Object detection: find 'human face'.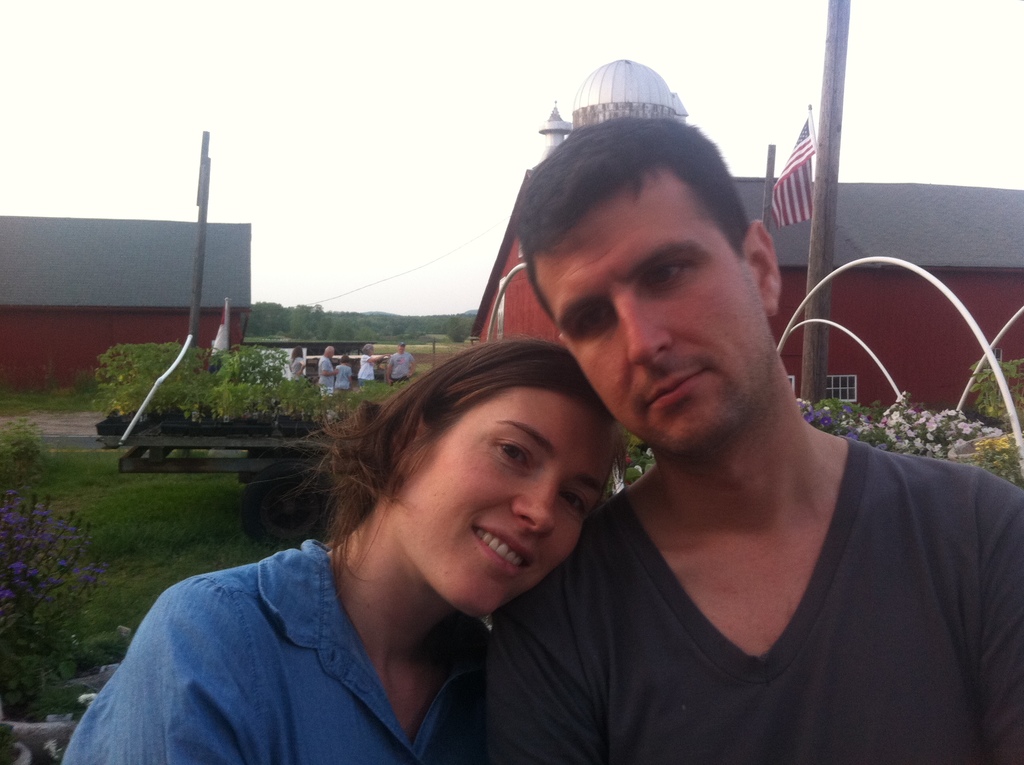
390 376 616 619.
